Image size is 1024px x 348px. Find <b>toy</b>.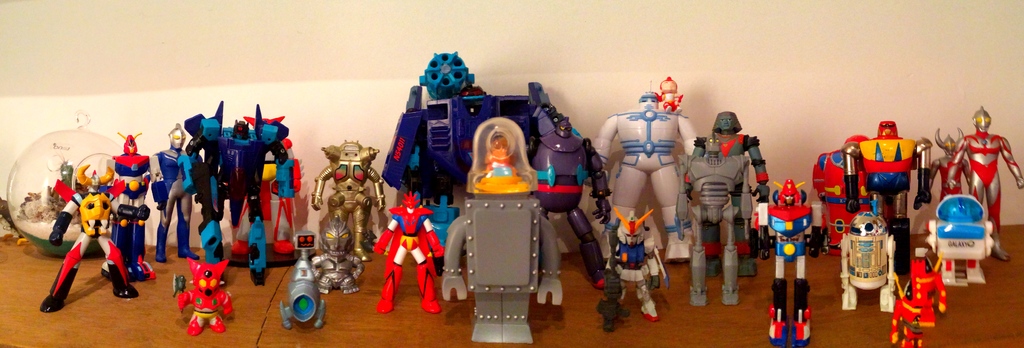
bbox=[591, 195, 672, 319].
